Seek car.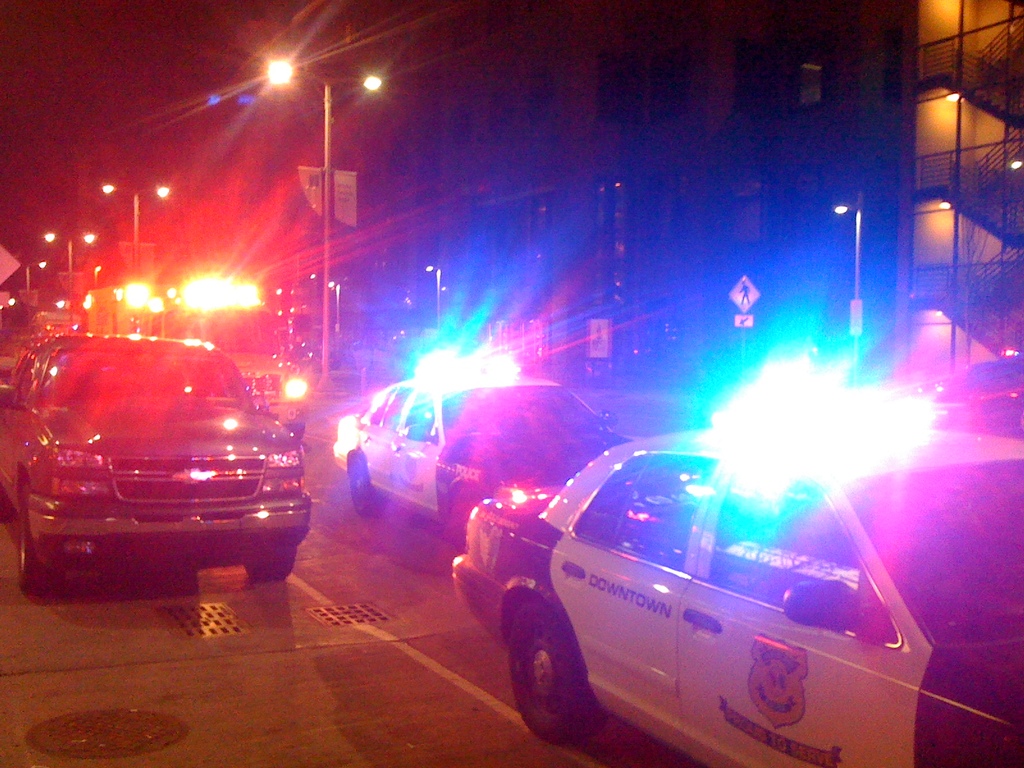
l=0, t=333, r=311, b=596.
